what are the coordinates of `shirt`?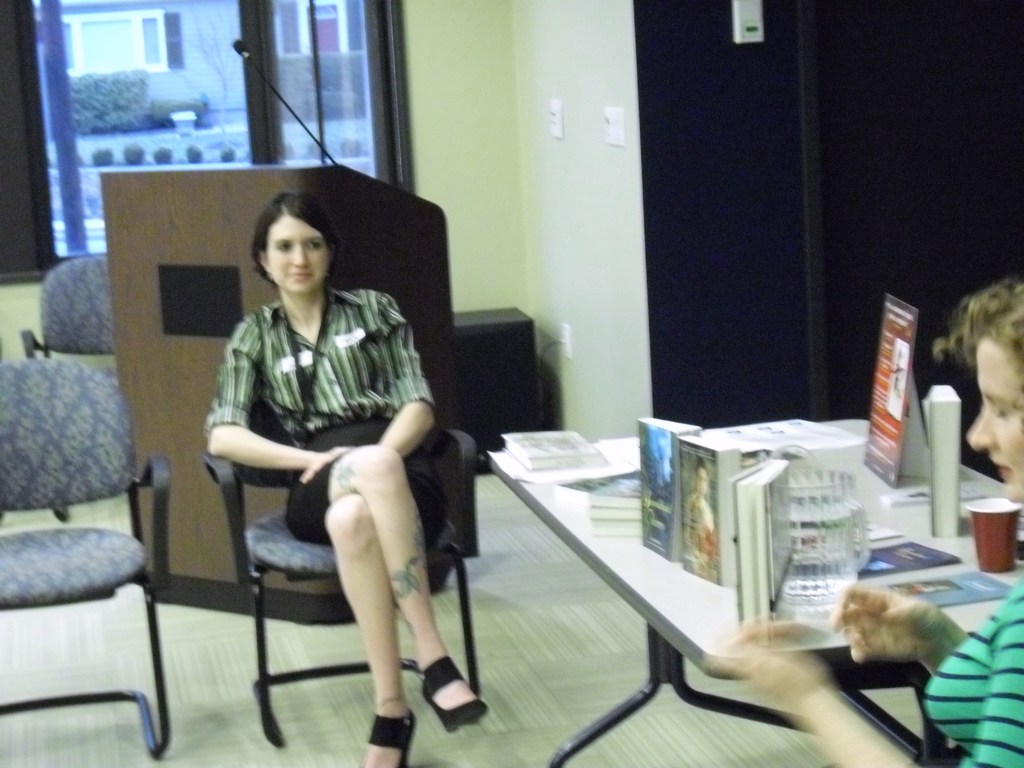
208 291 433 440.
